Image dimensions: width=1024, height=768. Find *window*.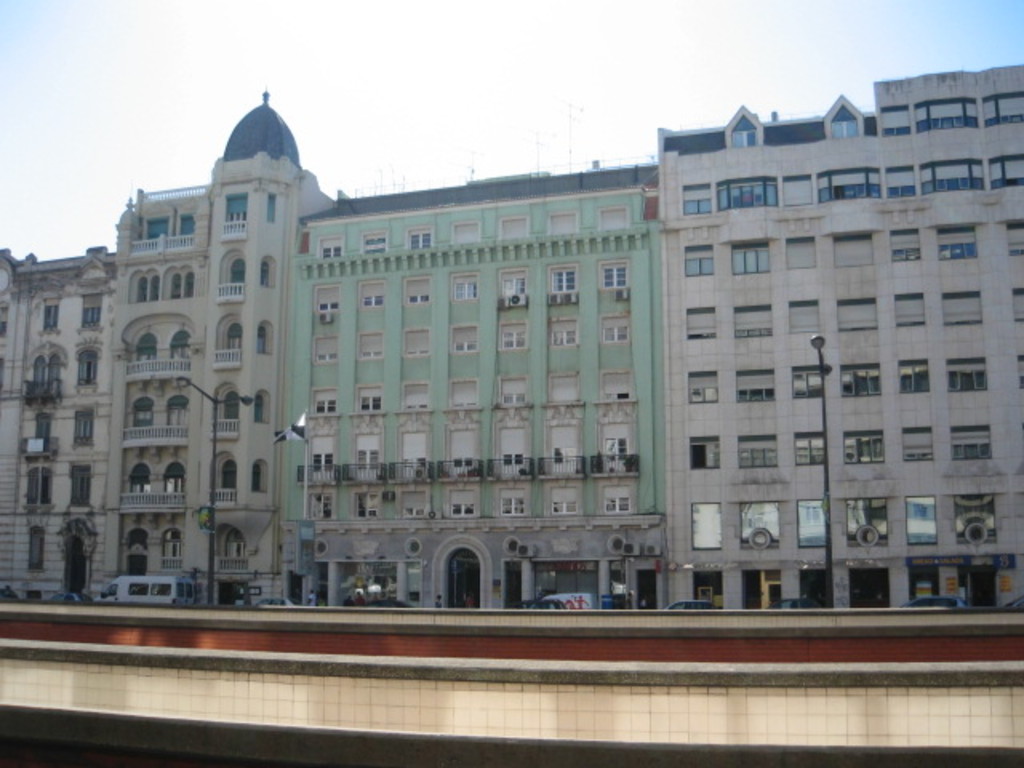
box(894, 358, 930, 395).
